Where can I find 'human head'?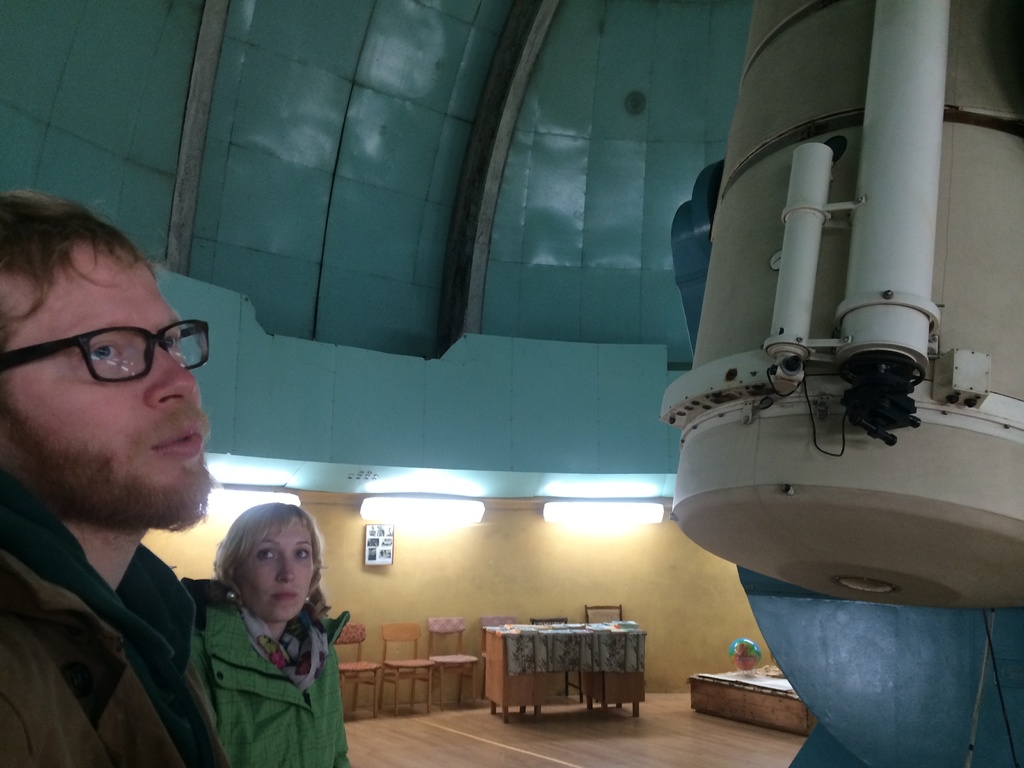
You can find it at <bbox>212, 516, 314, 632</bbox>.
